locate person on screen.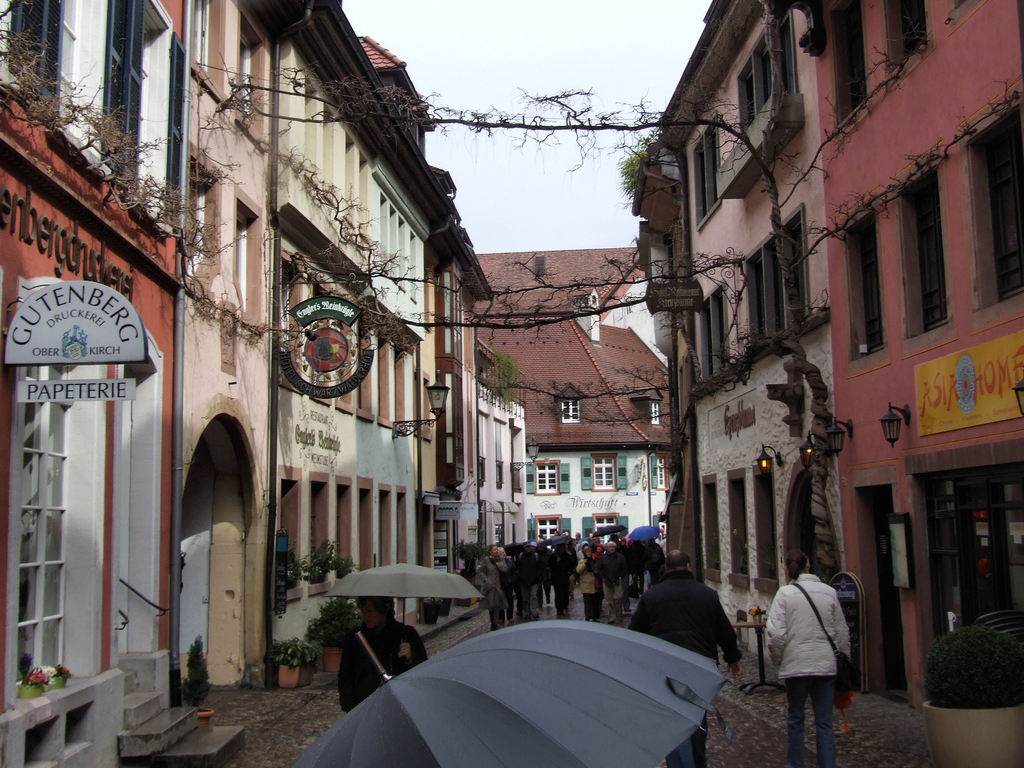
On screen at Rect(329, 595, 423, 721).
